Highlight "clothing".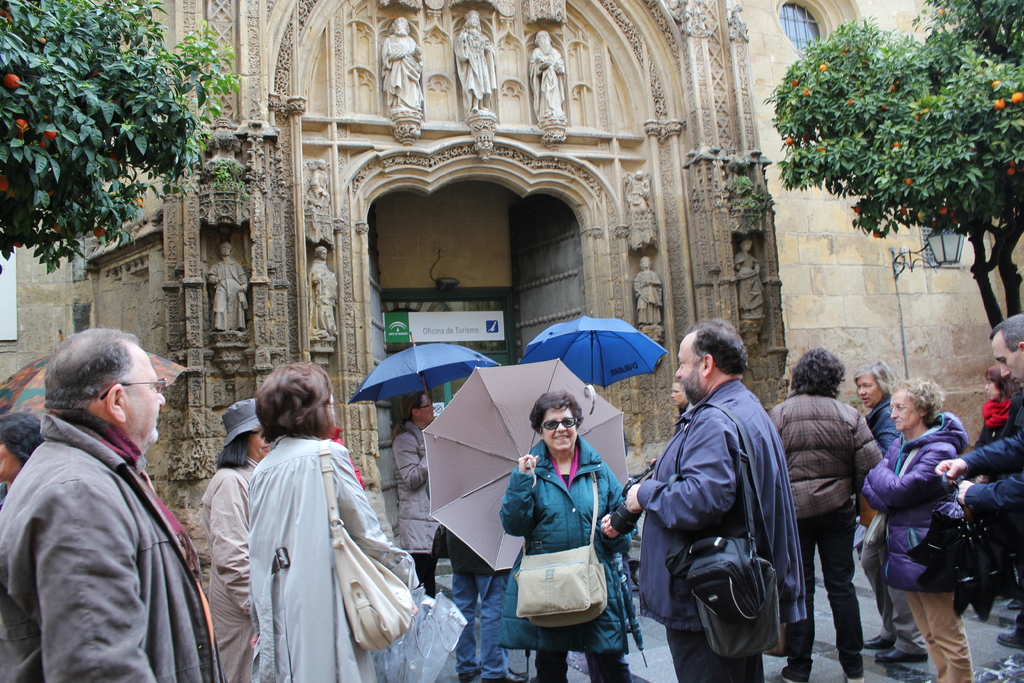
Highlighted region: crop(238, 423, 414, 682).
